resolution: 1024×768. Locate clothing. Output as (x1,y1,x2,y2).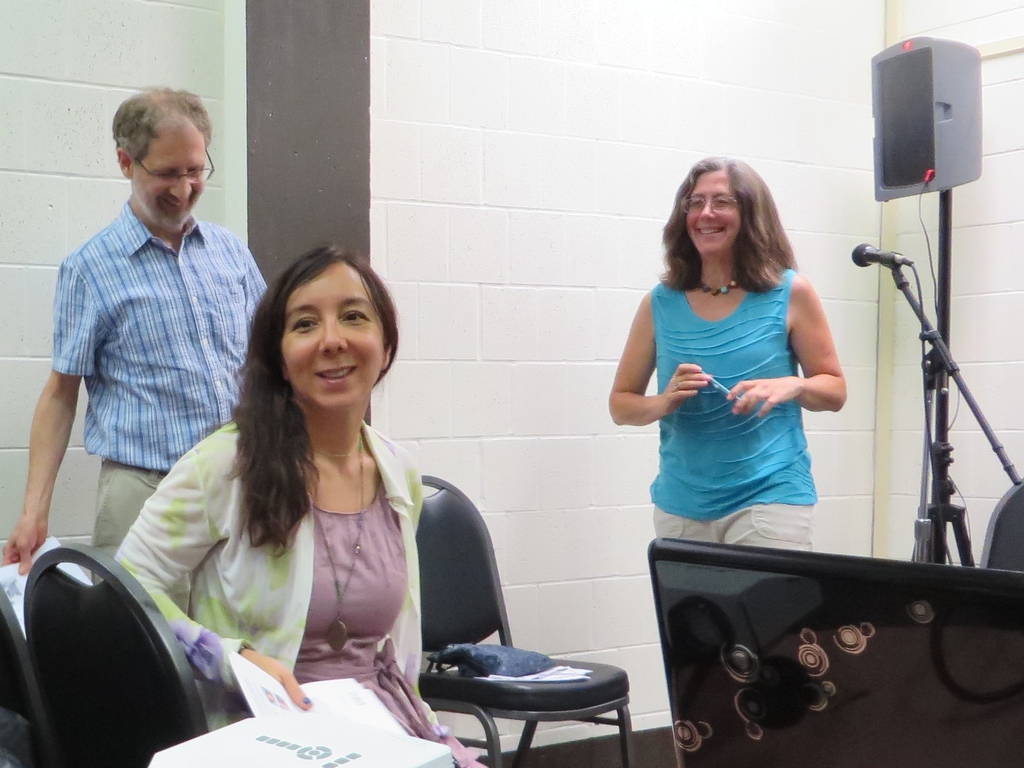
(47,191,273,609).
